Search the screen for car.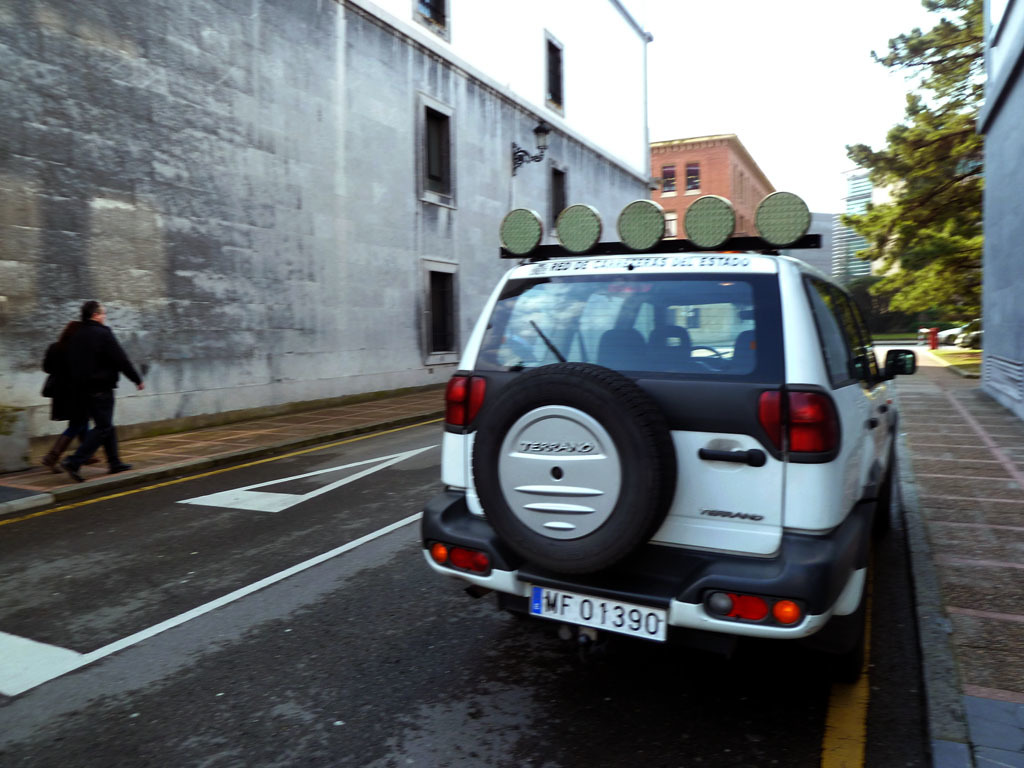
Found at [left=927, top=314, right=986, bottom=348].
